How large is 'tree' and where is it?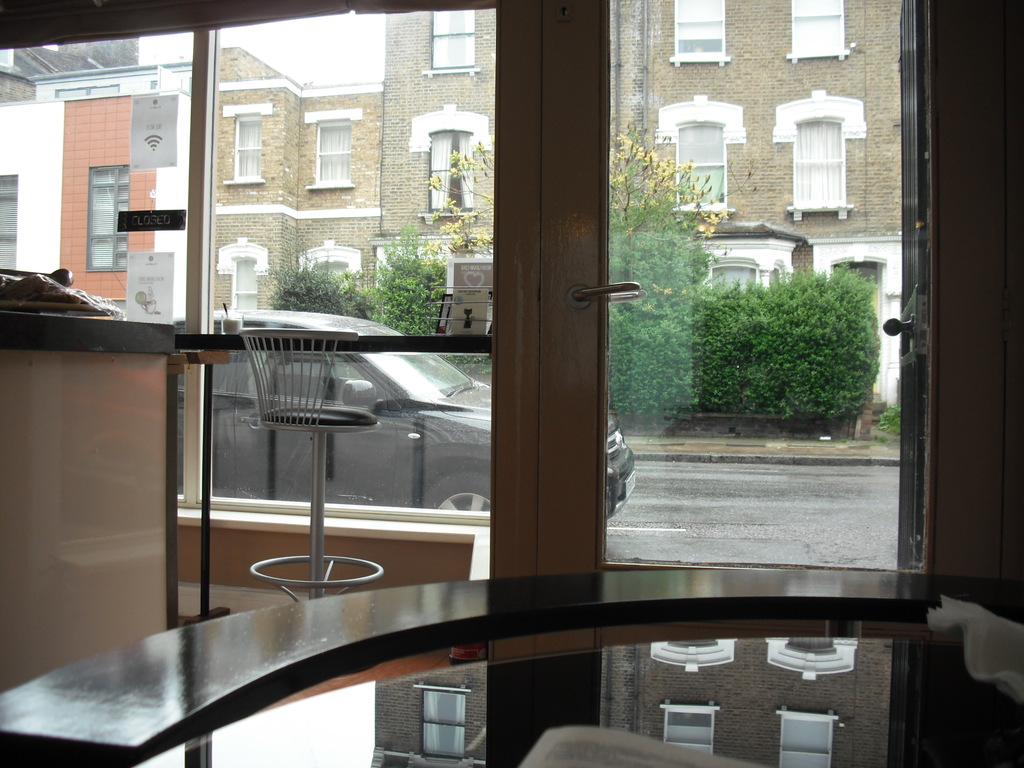
Bounding box: 266,134,480,337.
